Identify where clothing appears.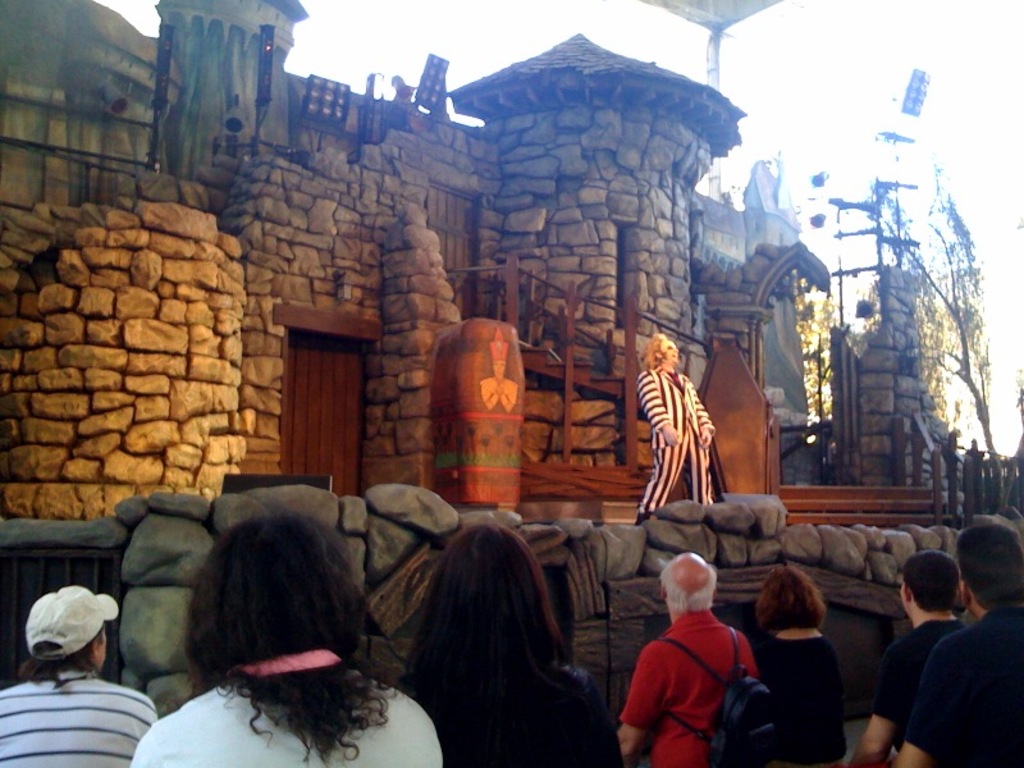
Appears at bbox=[902, 608, 1023, 767].
